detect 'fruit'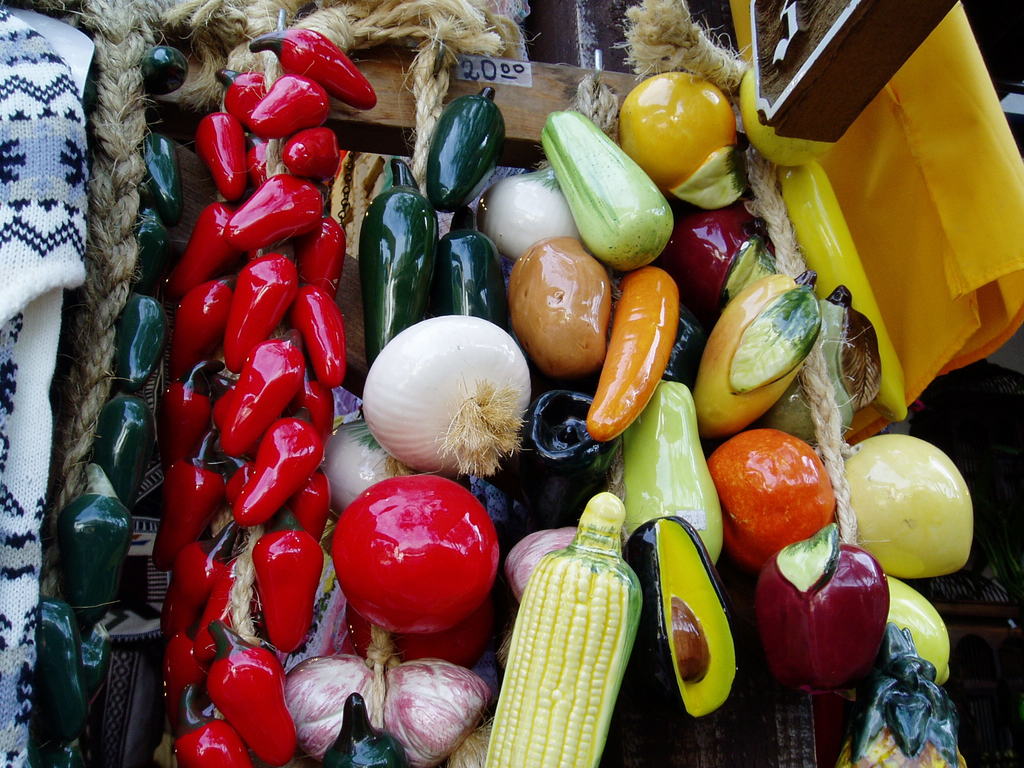
{"x1": 332, "y1": 477, "x2": 506, "y2": 631}
